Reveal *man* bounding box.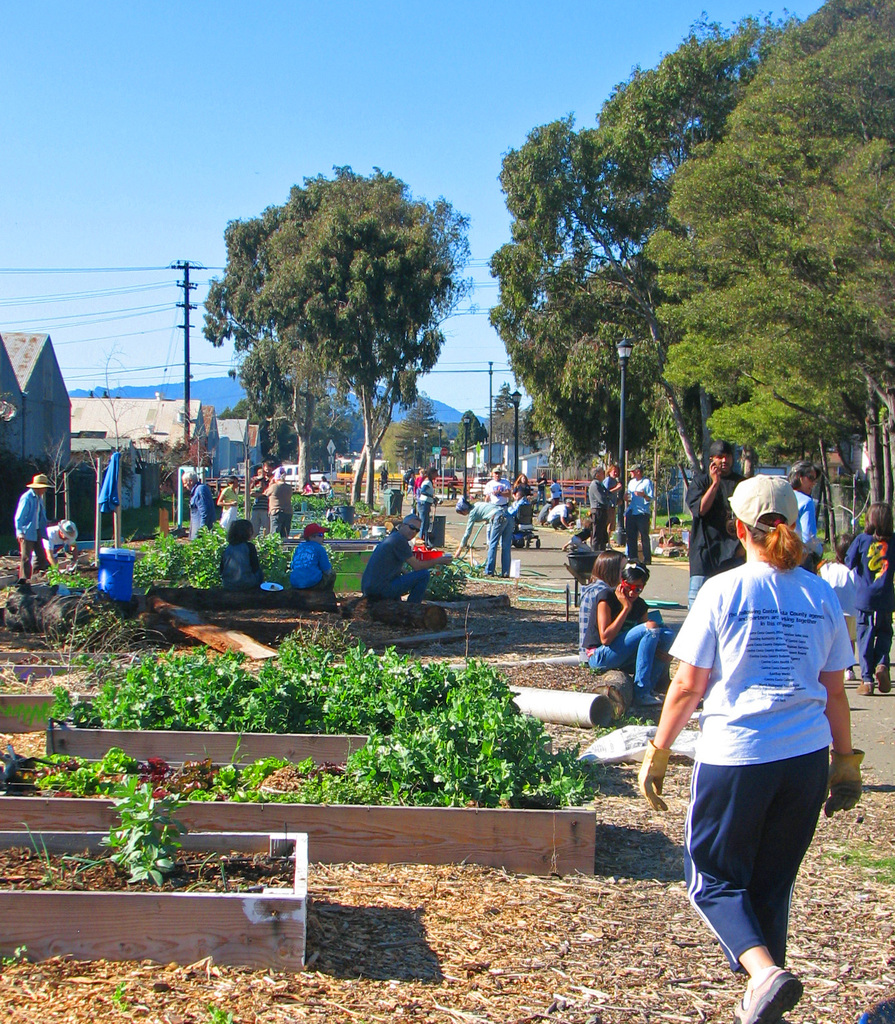
Revealed: bbox=(186, 470, 218, 532).
